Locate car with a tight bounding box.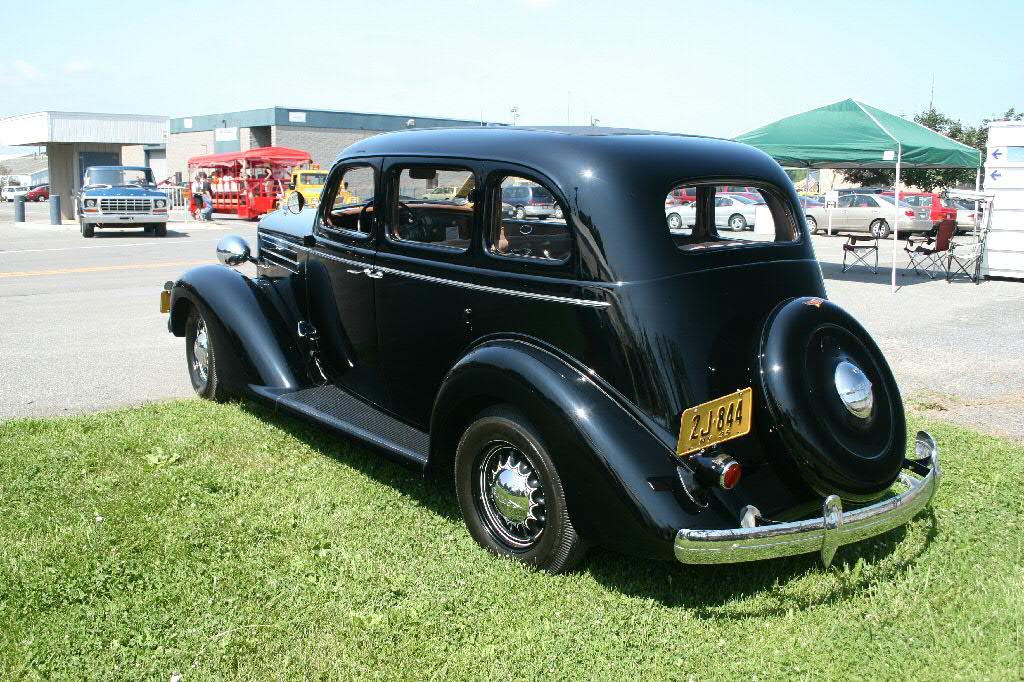
bbox=(806, 195, 926, 236).
